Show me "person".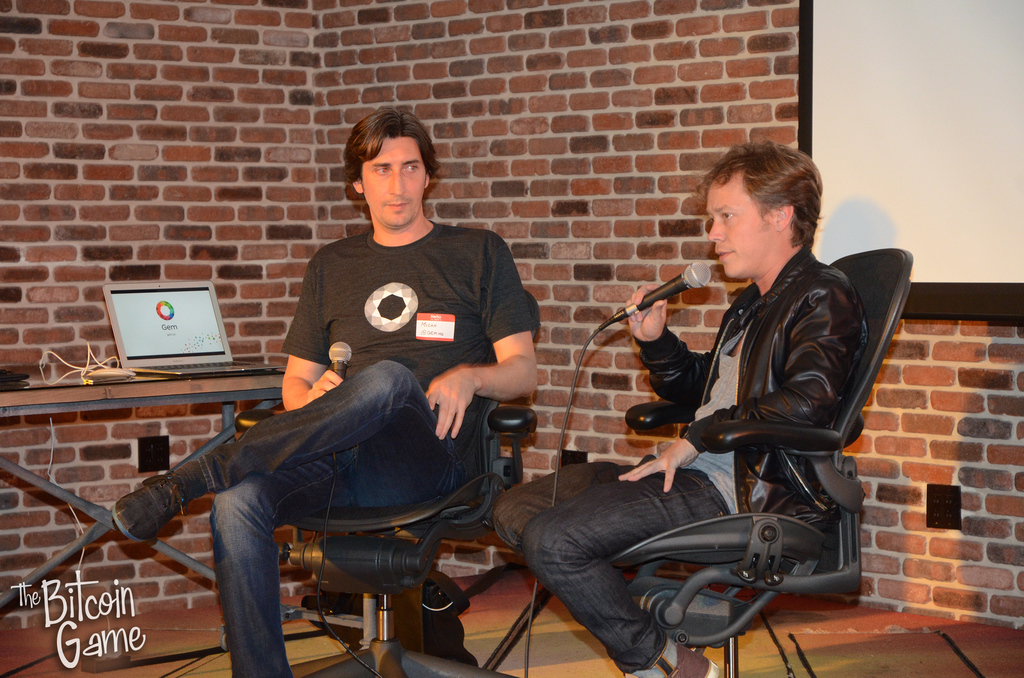
"person" is here: l=579, t=143, r=876, b=636.
